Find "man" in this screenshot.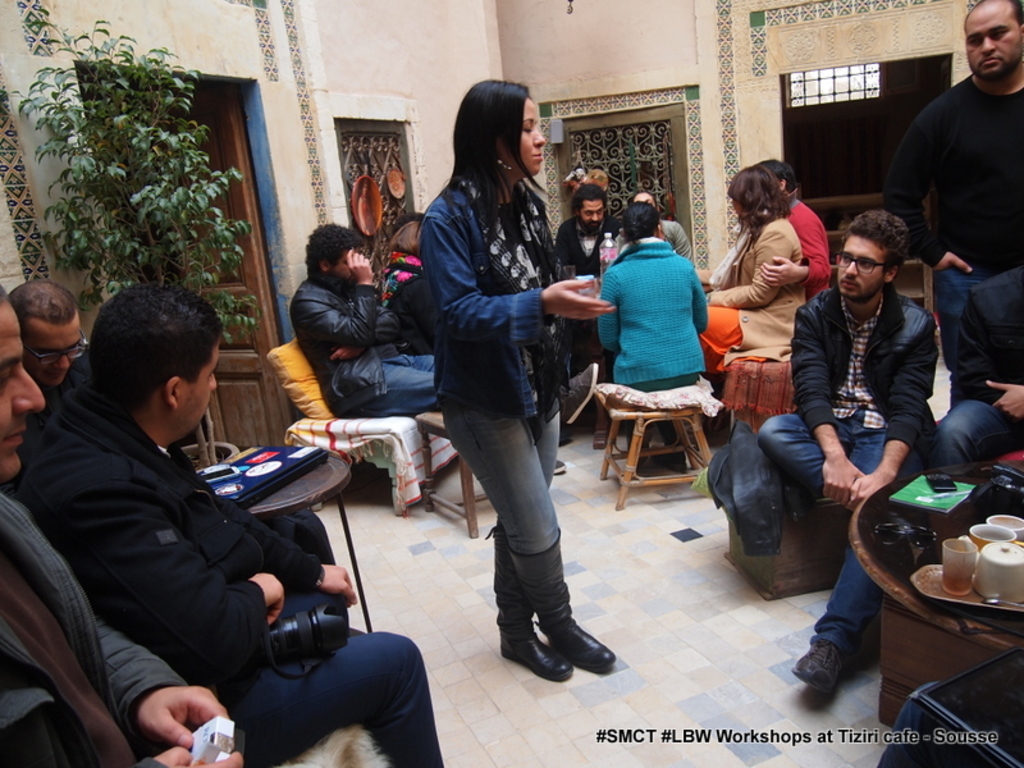
The bounding box for "man" is <bbox>876, 19, 1023, 339</bbox>.
